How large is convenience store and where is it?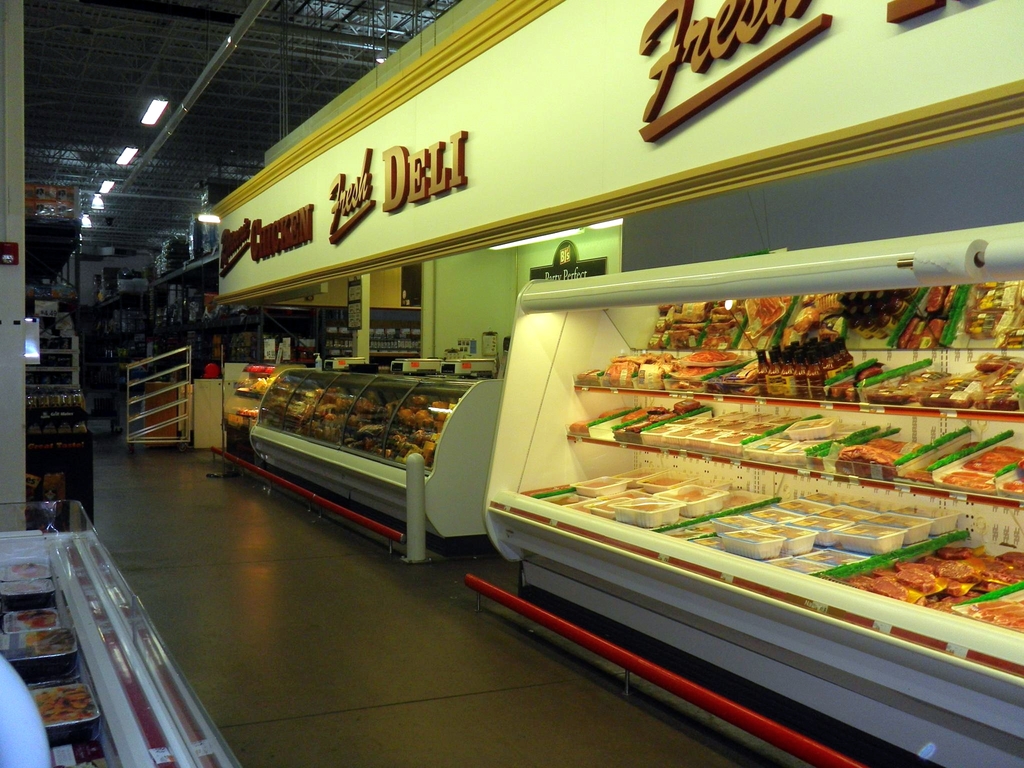
Bounding box: bbox=[99, 0, 1001, 767].
